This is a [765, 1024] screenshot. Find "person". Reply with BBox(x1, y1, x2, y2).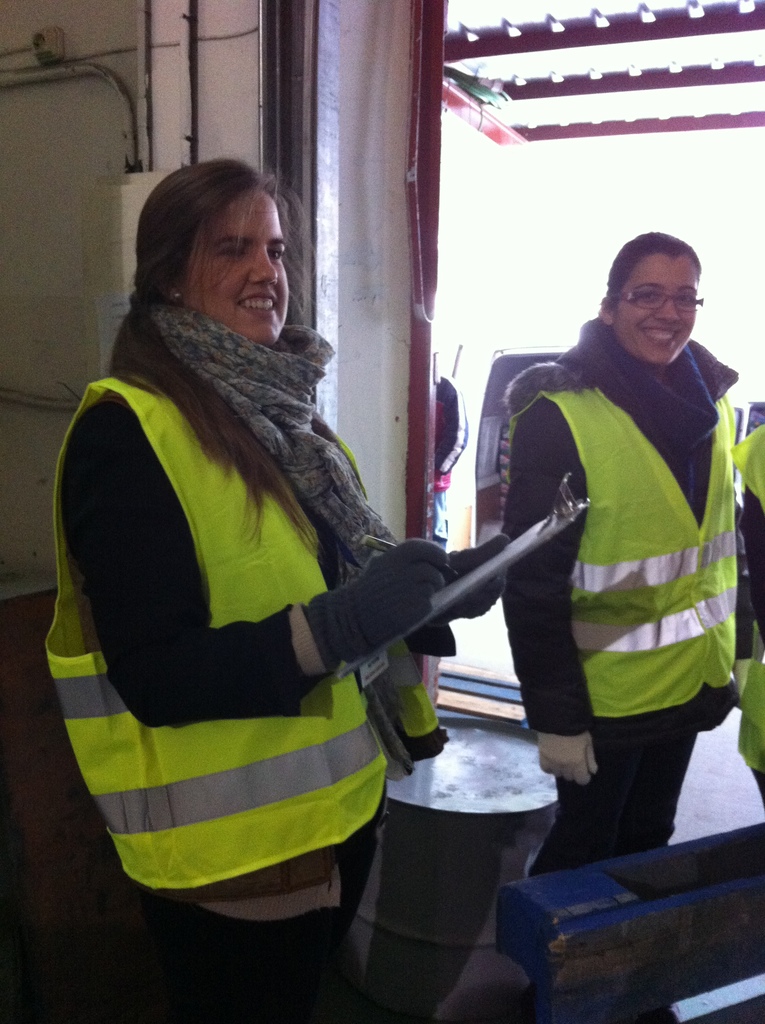
BBox(491, 188, 753, 895).
